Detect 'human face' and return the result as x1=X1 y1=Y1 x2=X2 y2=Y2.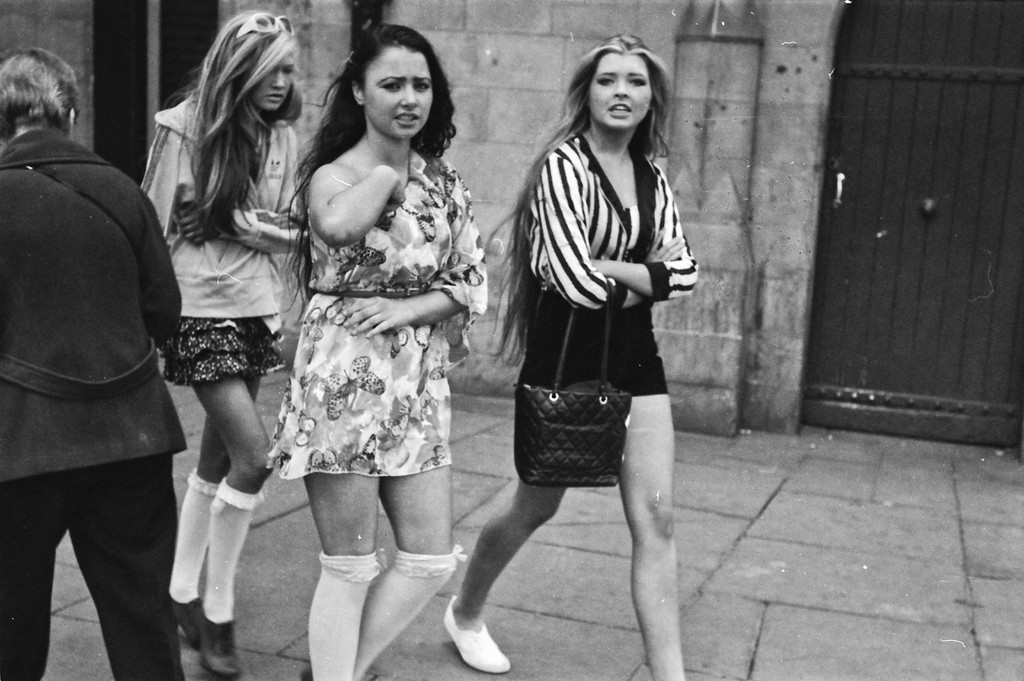
x1=587 y1=51 x2=655 y2=128.
